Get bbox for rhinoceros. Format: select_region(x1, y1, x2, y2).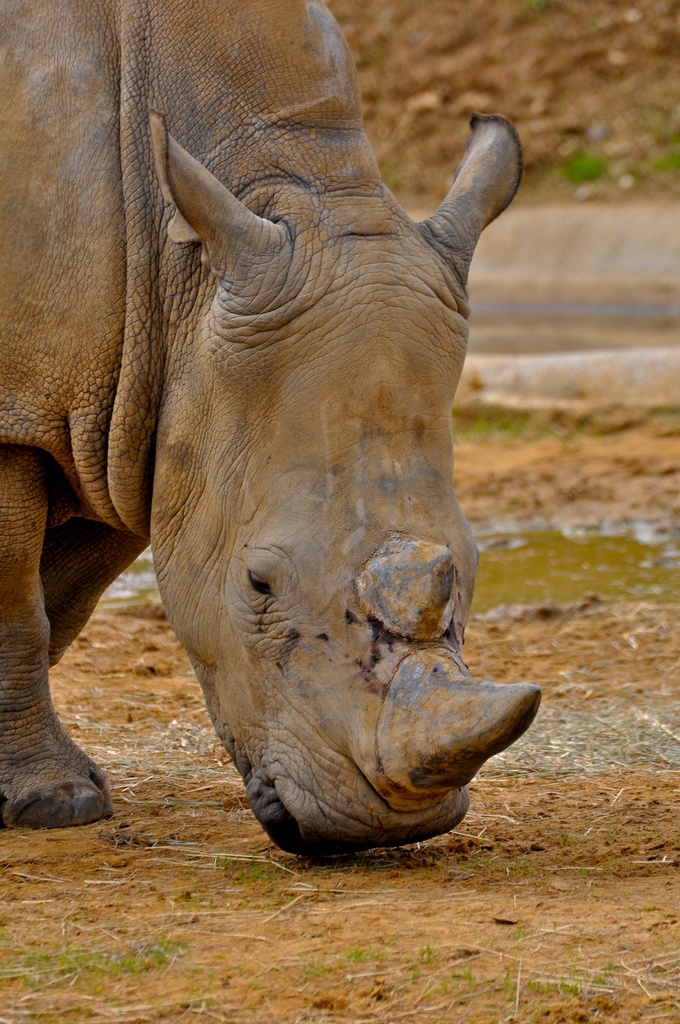
select_region(0, 0, 559, 892).
